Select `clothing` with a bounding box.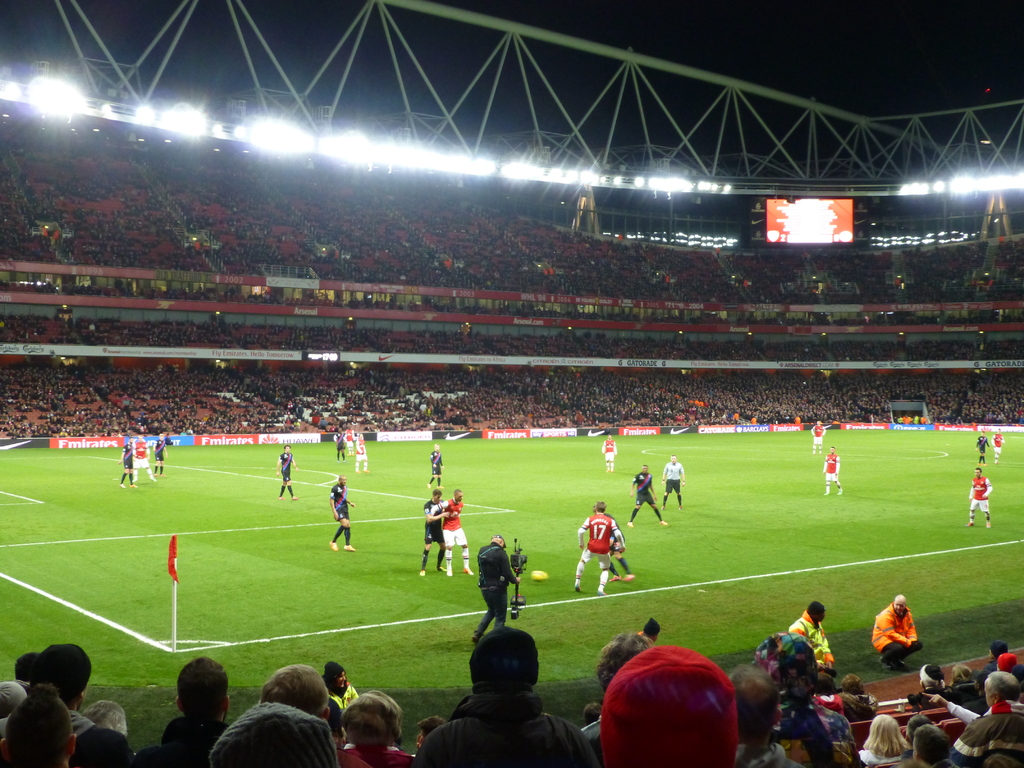
rect(349, 743, 417, 767).
